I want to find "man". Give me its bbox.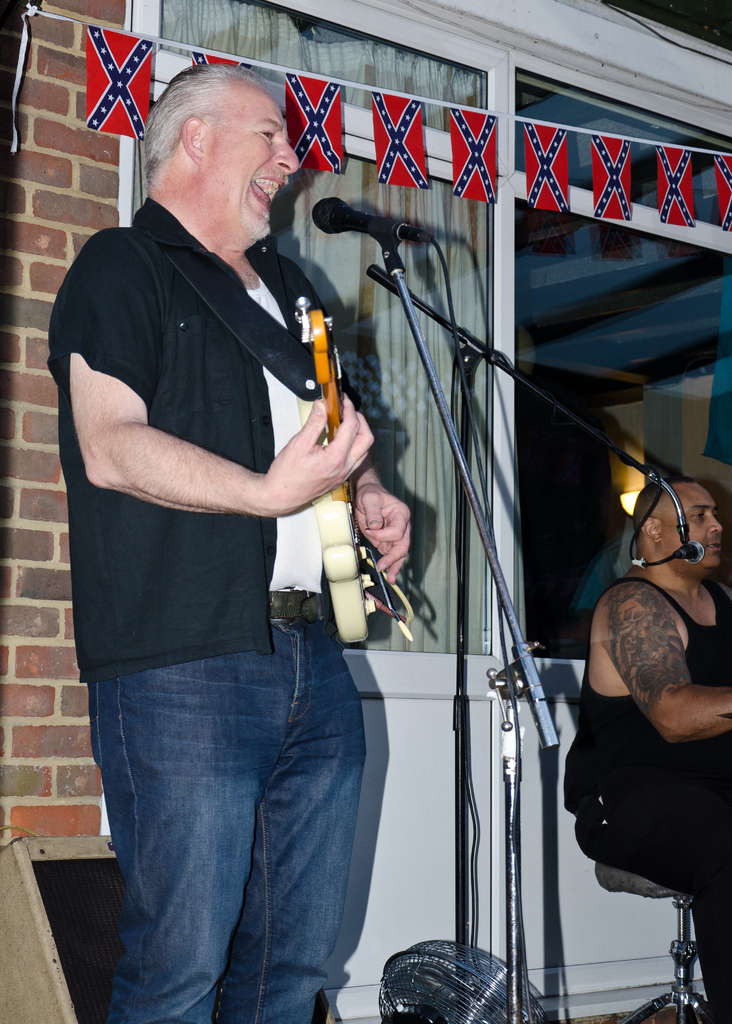
{"x1": 52, "y1": 49, "x2": 433, "y2": 1014}.
